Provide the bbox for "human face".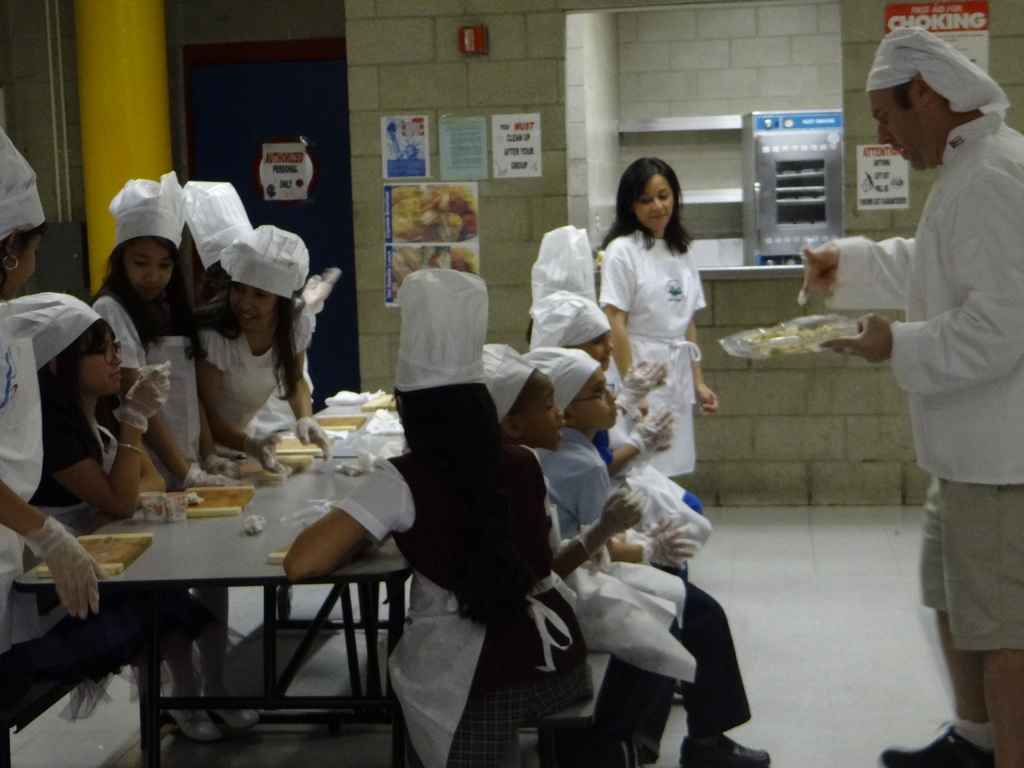
120,236,171,294.
